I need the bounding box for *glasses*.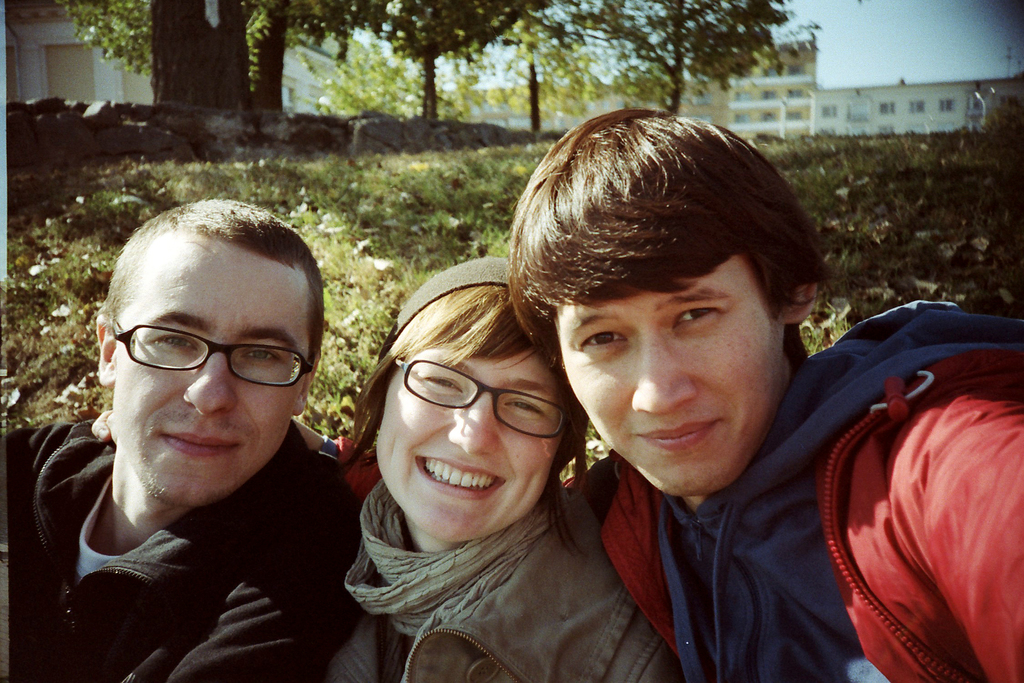
Here it is: x1=397, y1=350, x2=570, y2=445.
